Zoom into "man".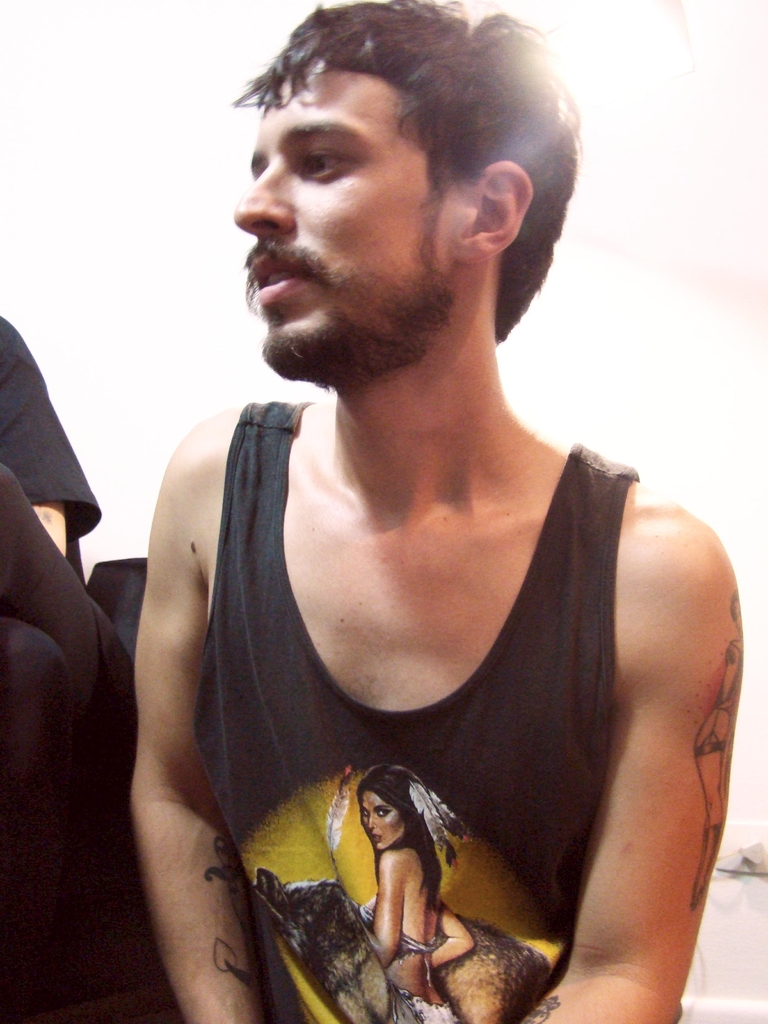
Zoom target: [left=110, top=10, right=702, bottom=1023].
